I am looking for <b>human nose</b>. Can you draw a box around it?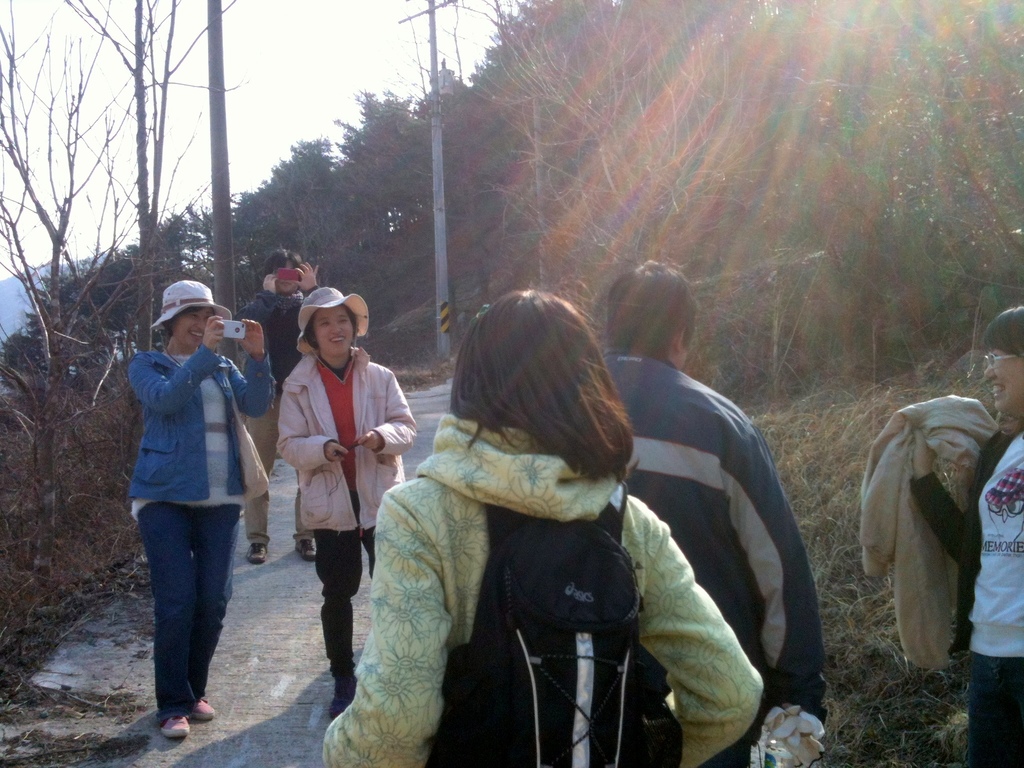
Sure, the bounding box is box=[984, 362, 998, 380].
